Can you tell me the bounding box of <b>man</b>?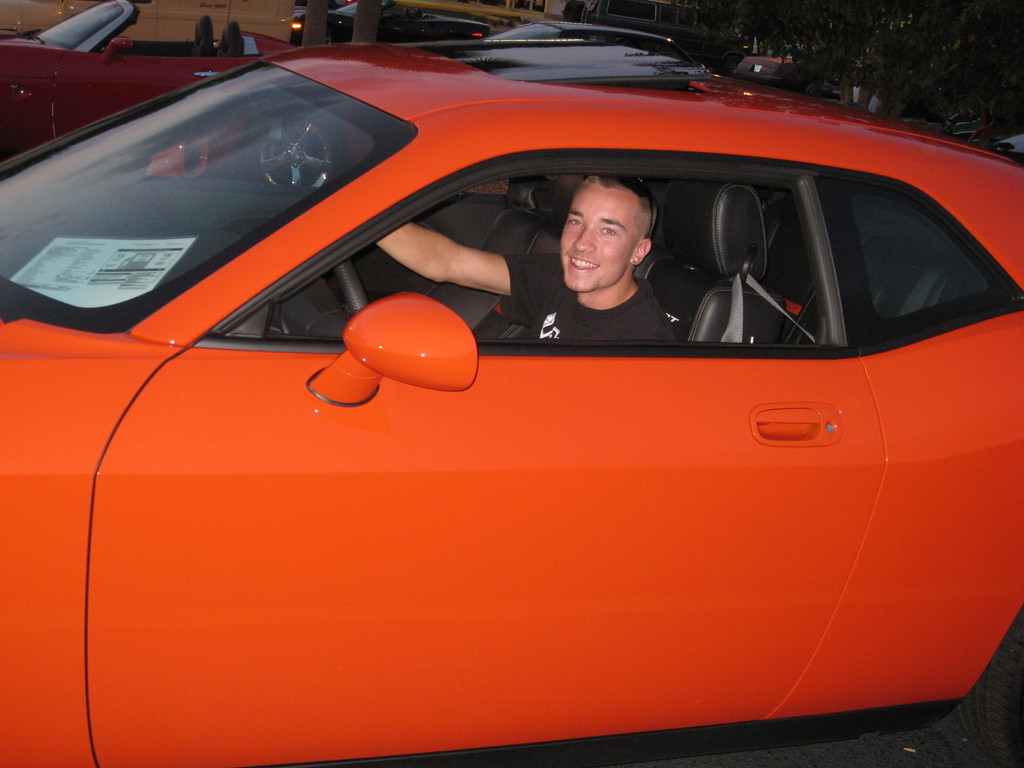
select_region(370, 165, 692, 348).
